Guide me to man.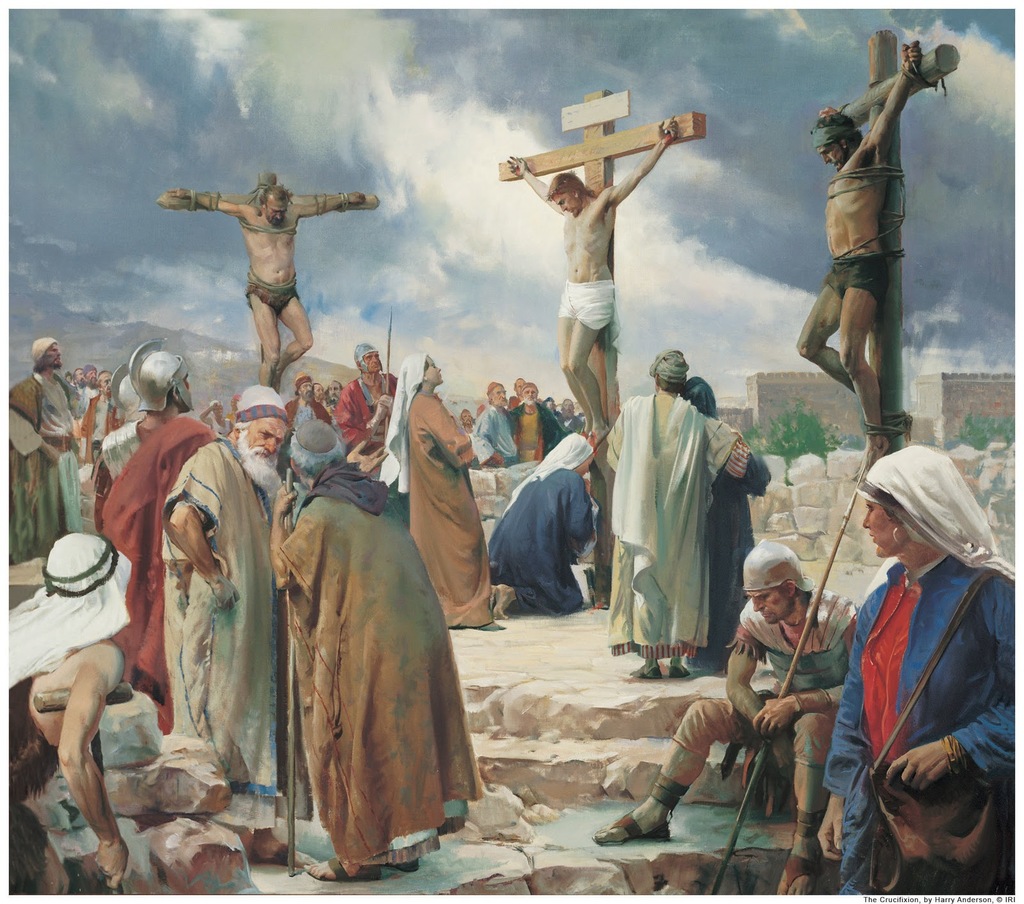
Guidance: bbox=(333, 343, 397, 457).
